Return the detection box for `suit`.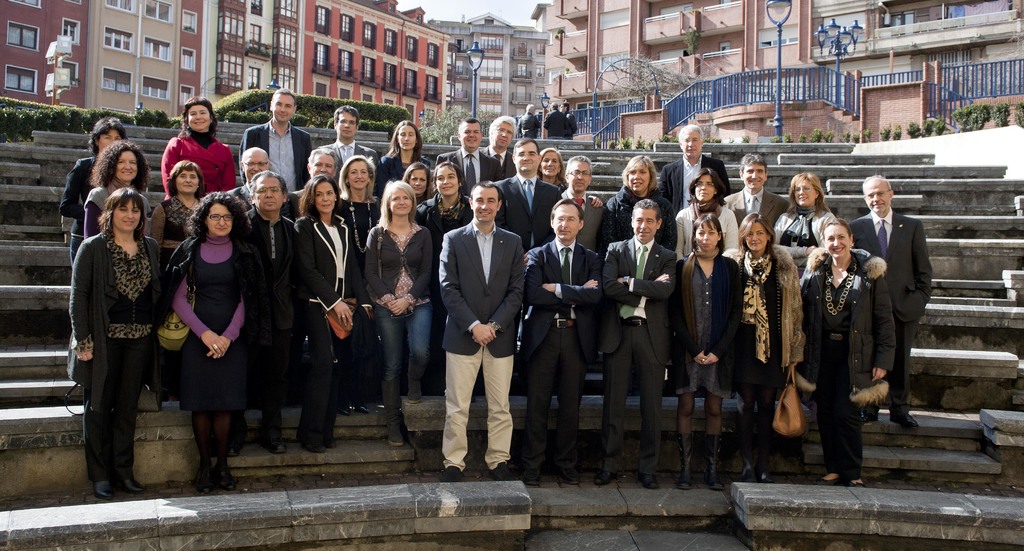
x1=547 y1=185 x2=615 y2=262.
